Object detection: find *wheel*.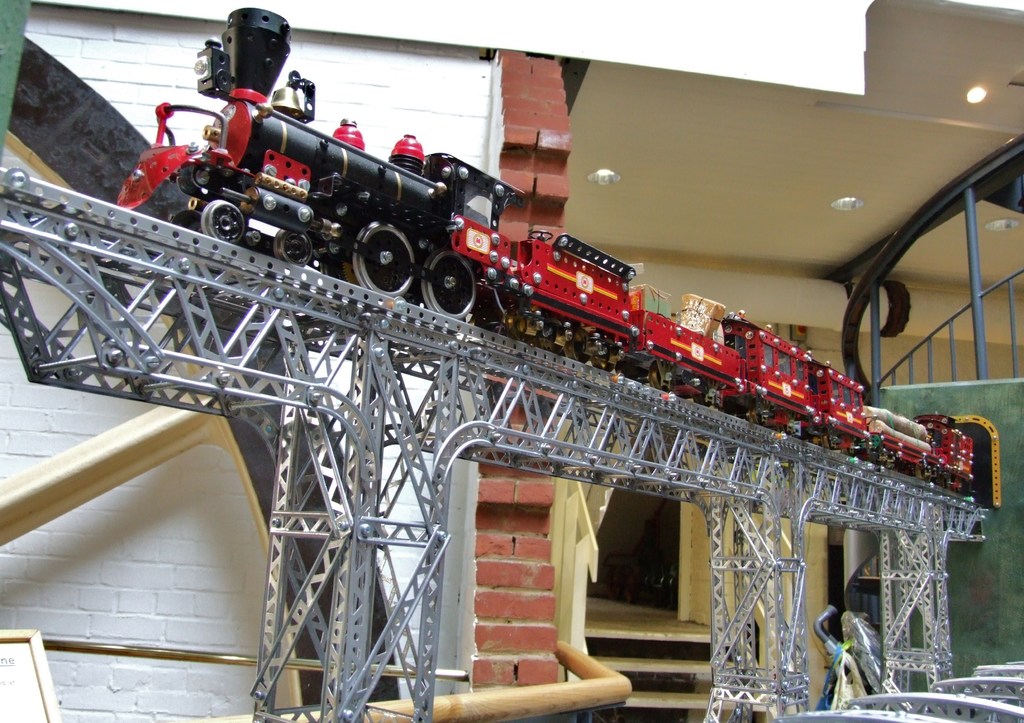
x1=648, y1=361, x2=672, y2=389.
